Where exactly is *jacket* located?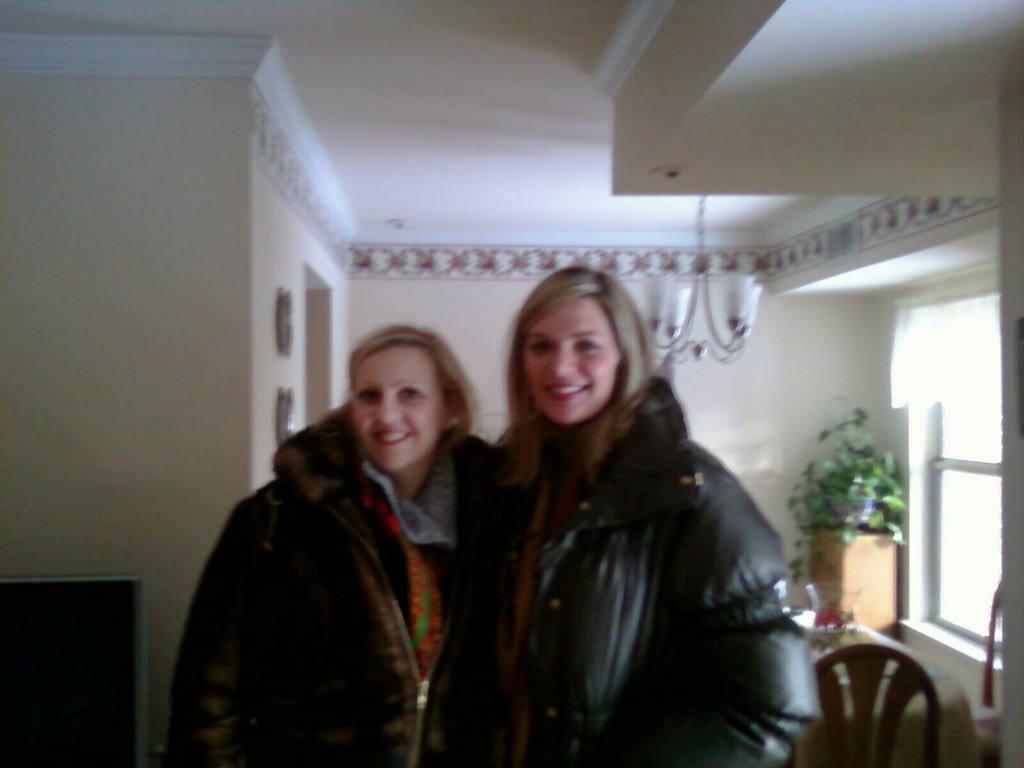
Its bounding box is pyautogui.locateOnScreen(528, 379, 824, 766).
